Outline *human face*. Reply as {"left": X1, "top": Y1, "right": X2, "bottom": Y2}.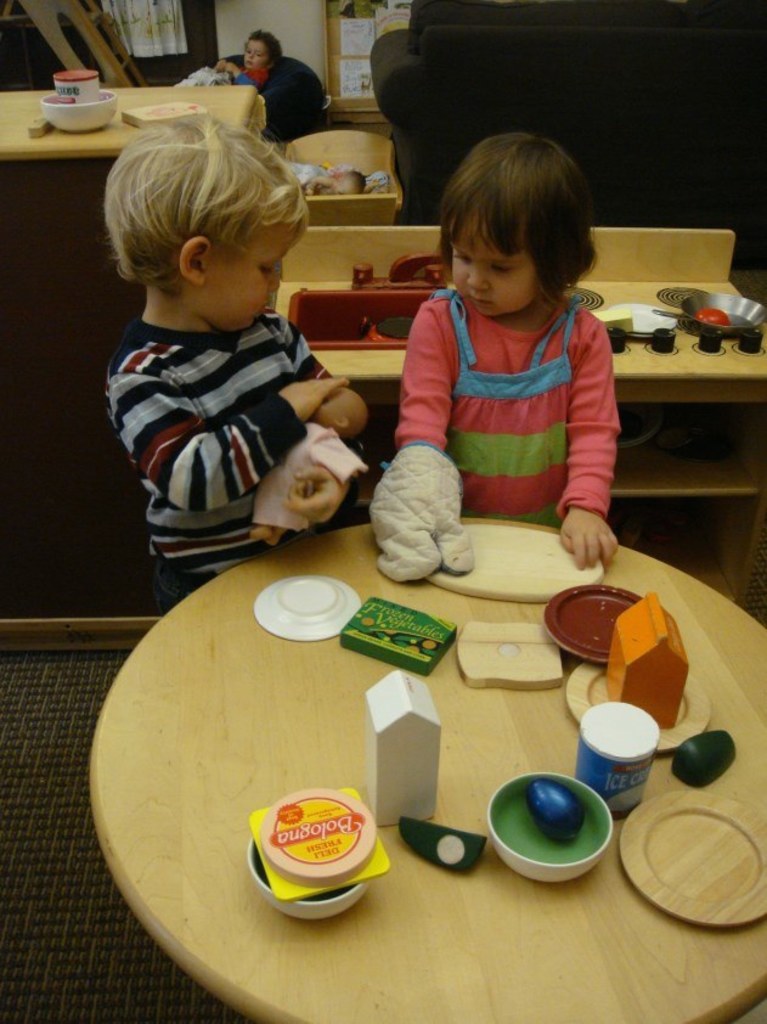
{"left": 451, "top": 210, "right": 543, "bottom": 319}.
